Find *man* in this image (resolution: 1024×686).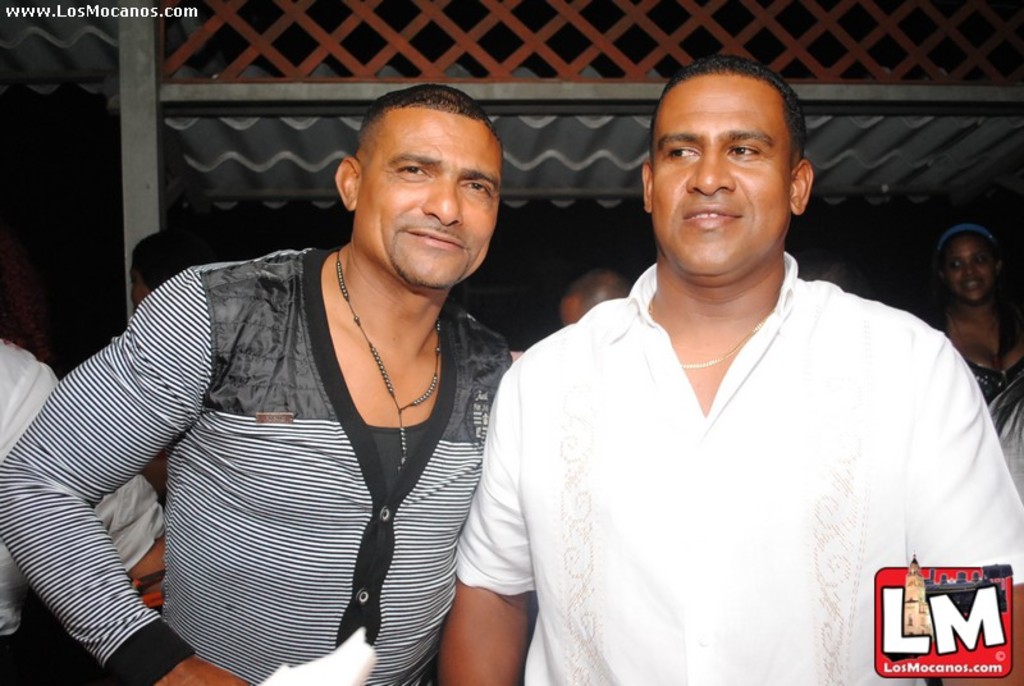
bbox=[0, 78, 515, 685].
